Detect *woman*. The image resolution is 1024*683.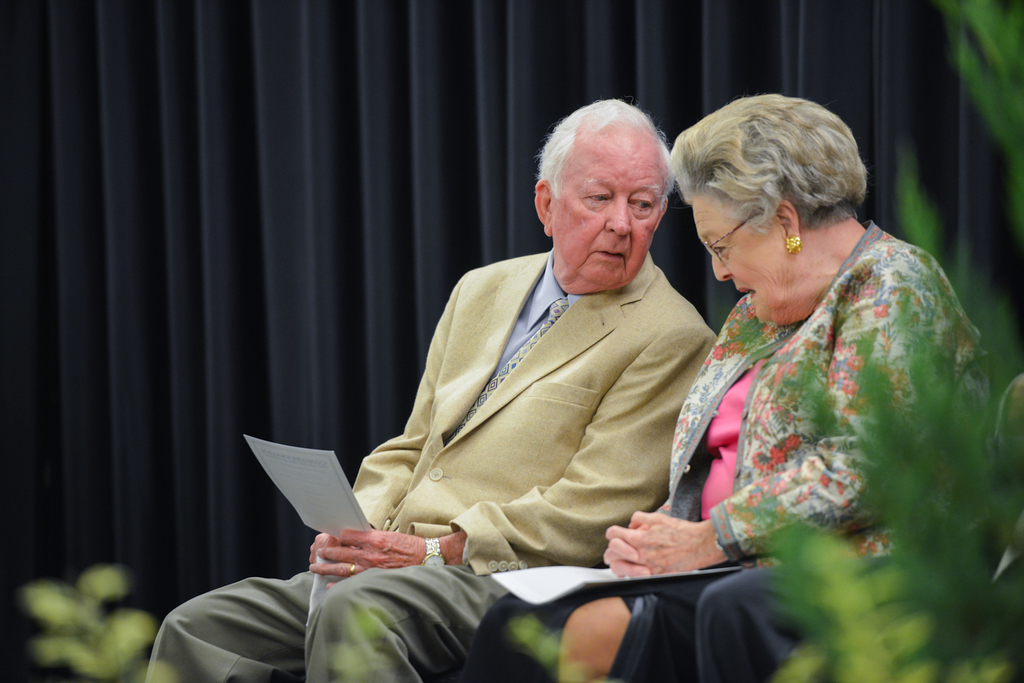
(left=461, top=95, right=990, bottom=682).
